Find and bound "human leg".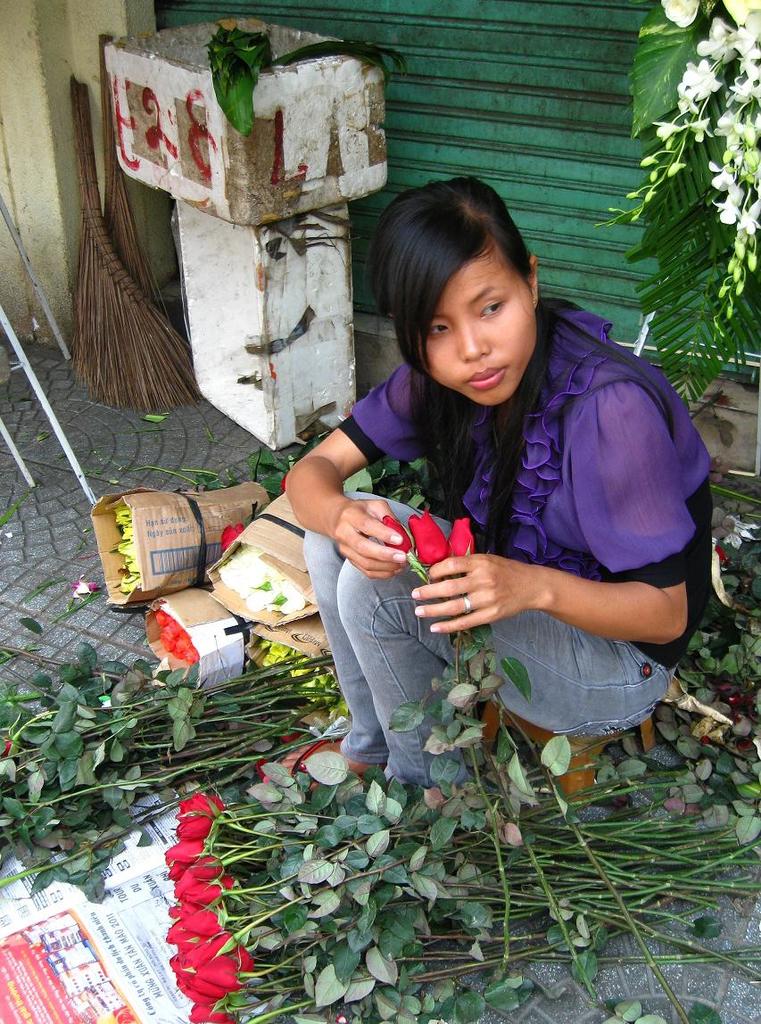
Bound: [311,498,486,771].
